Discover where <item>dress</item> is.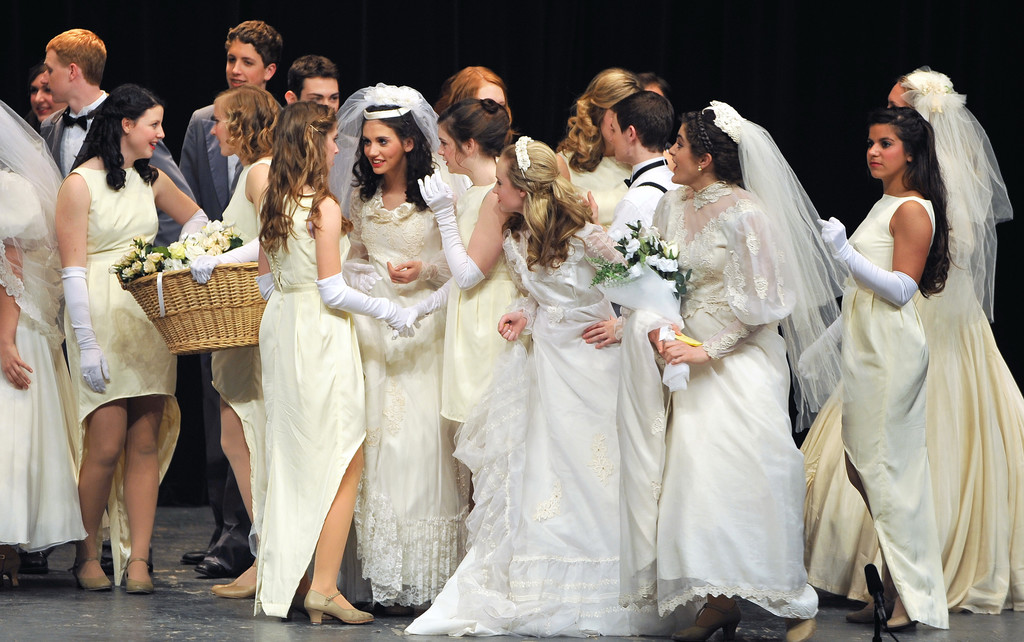
Discovered at {"x1": 213, "y1": 151, "x2": 274, "y2": 554}.
